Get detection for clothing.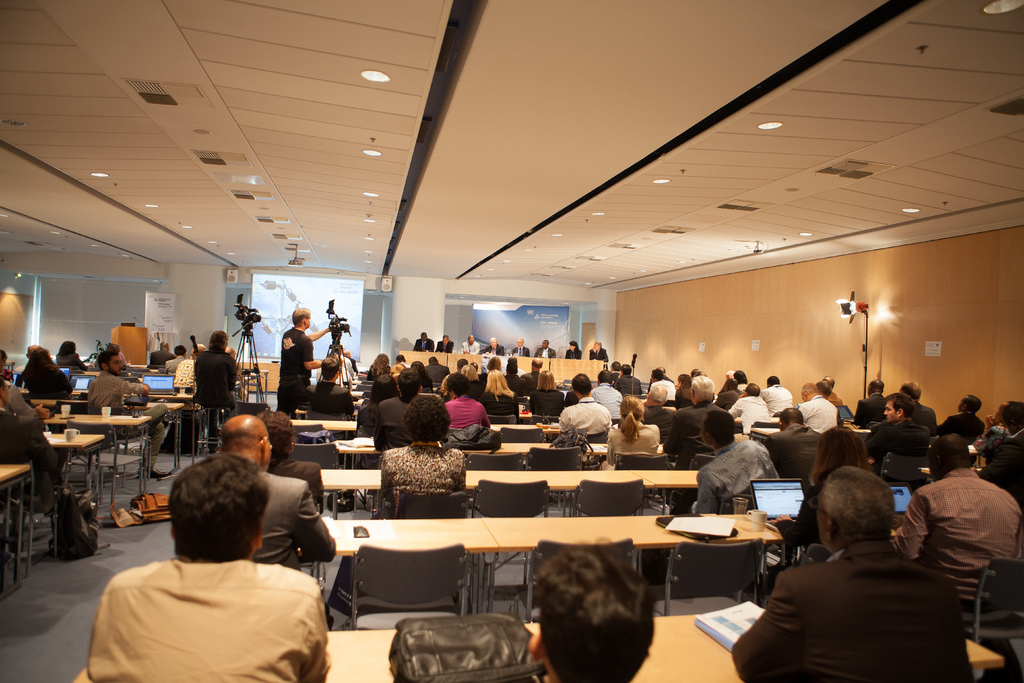
Detection: (283, 325, 319, 413).
